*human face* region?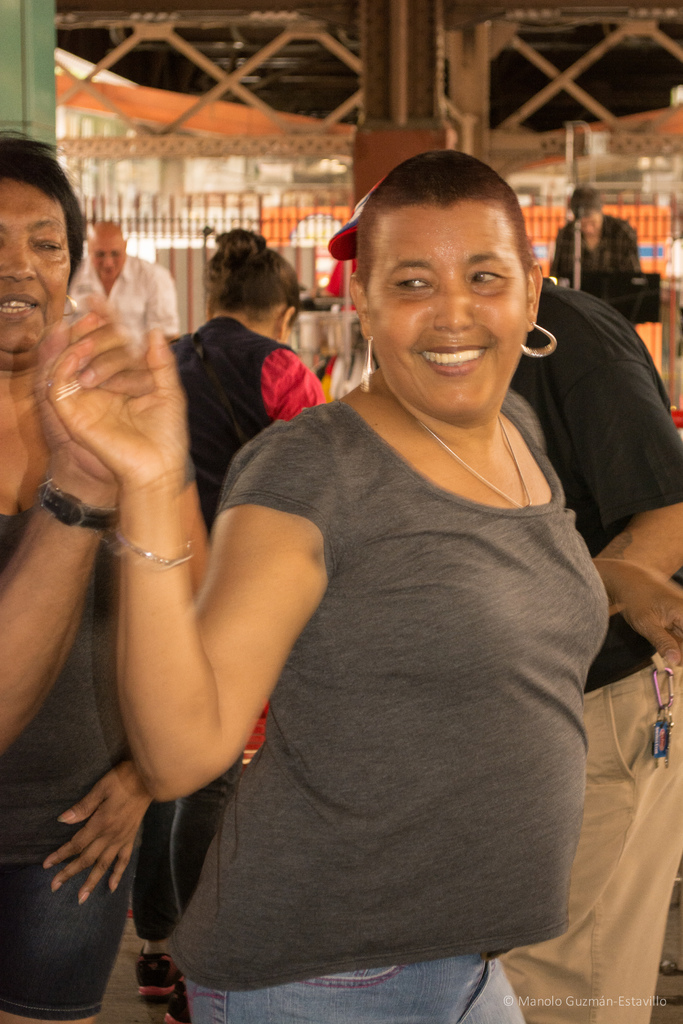
select_region(94, 234, 123, 286)
